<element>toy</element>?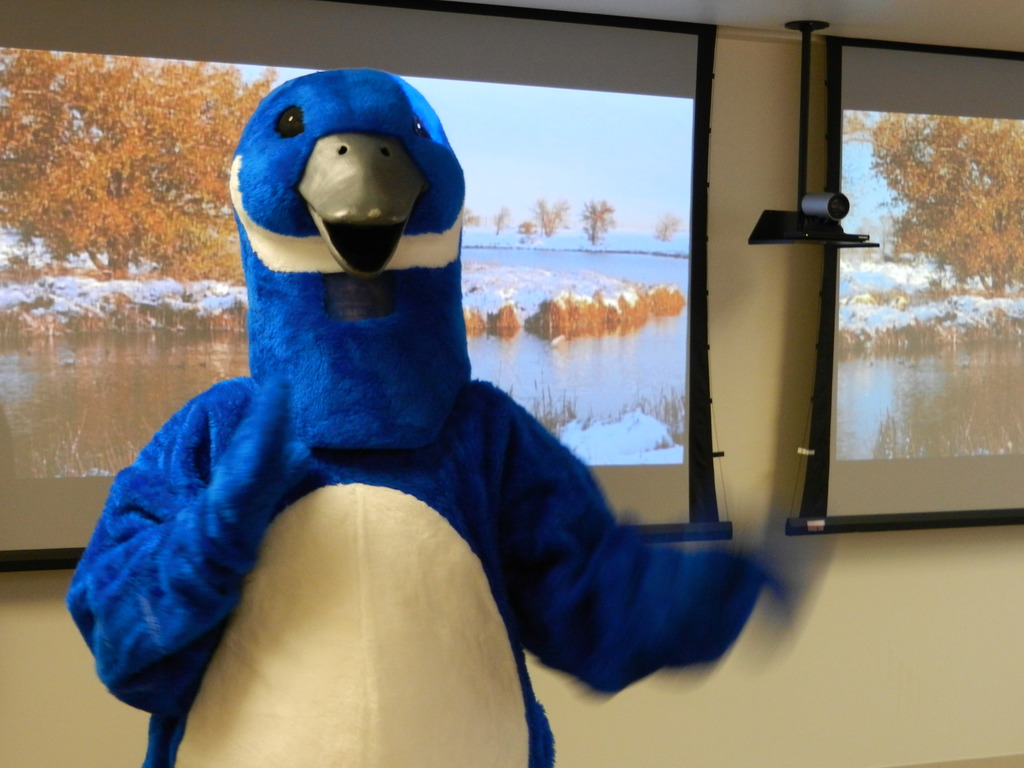
bbox(51, 56, 766, 767)
